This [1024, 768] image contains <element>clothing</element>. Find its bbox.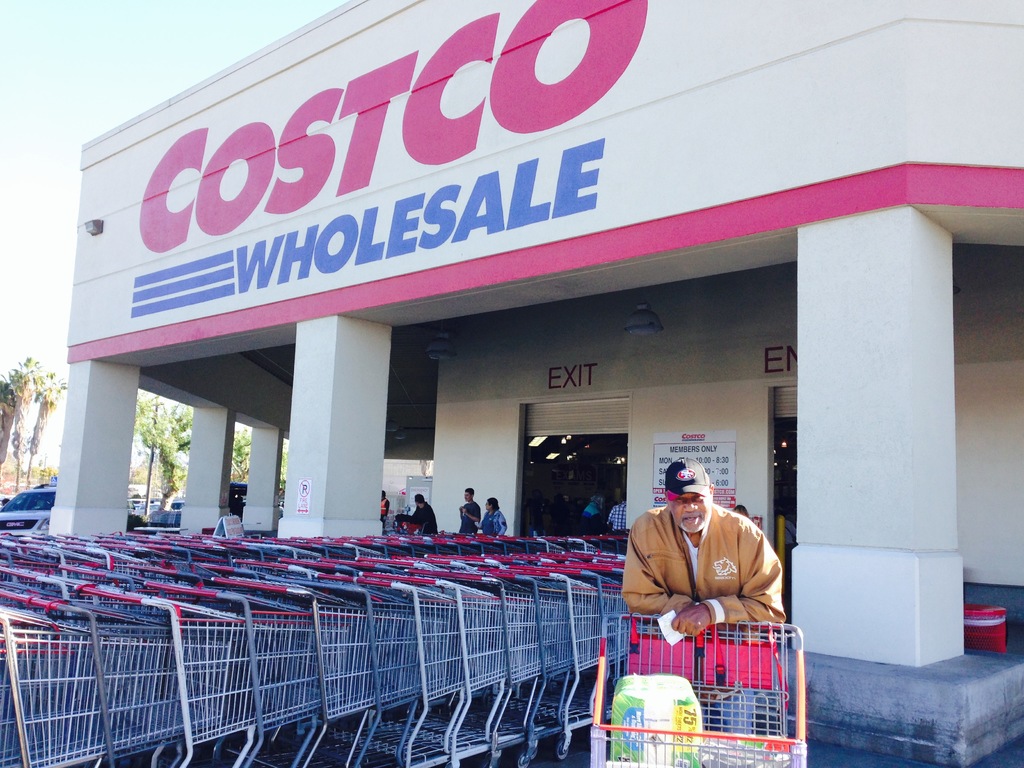
397, 502, 440, 541.
